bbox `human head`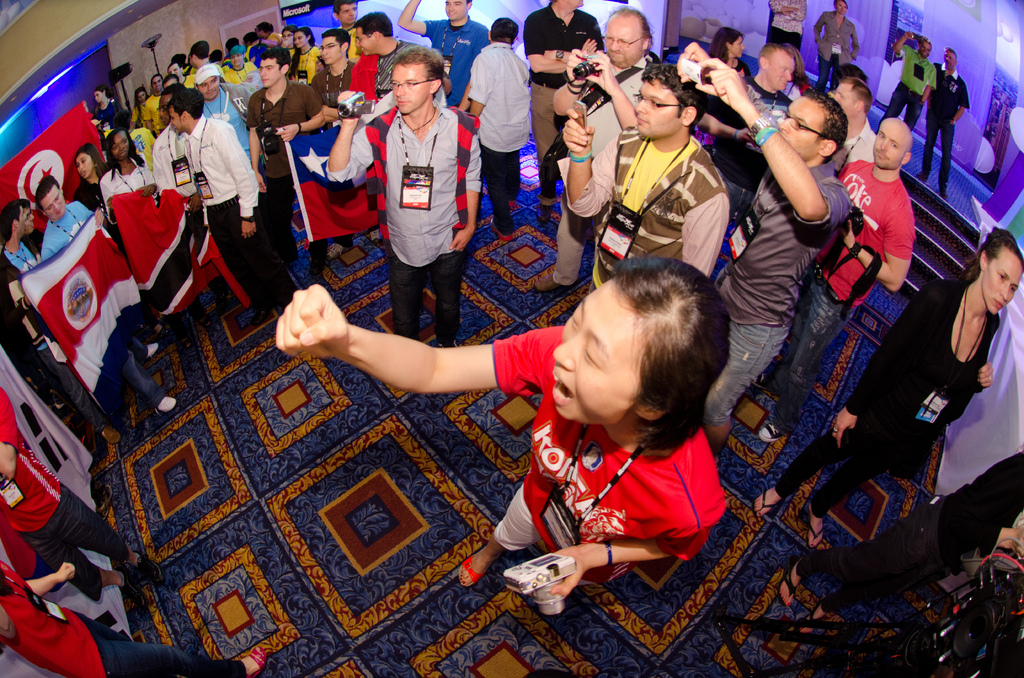
pyautogui.locateOnScreen(872, 117, 913, 170)
